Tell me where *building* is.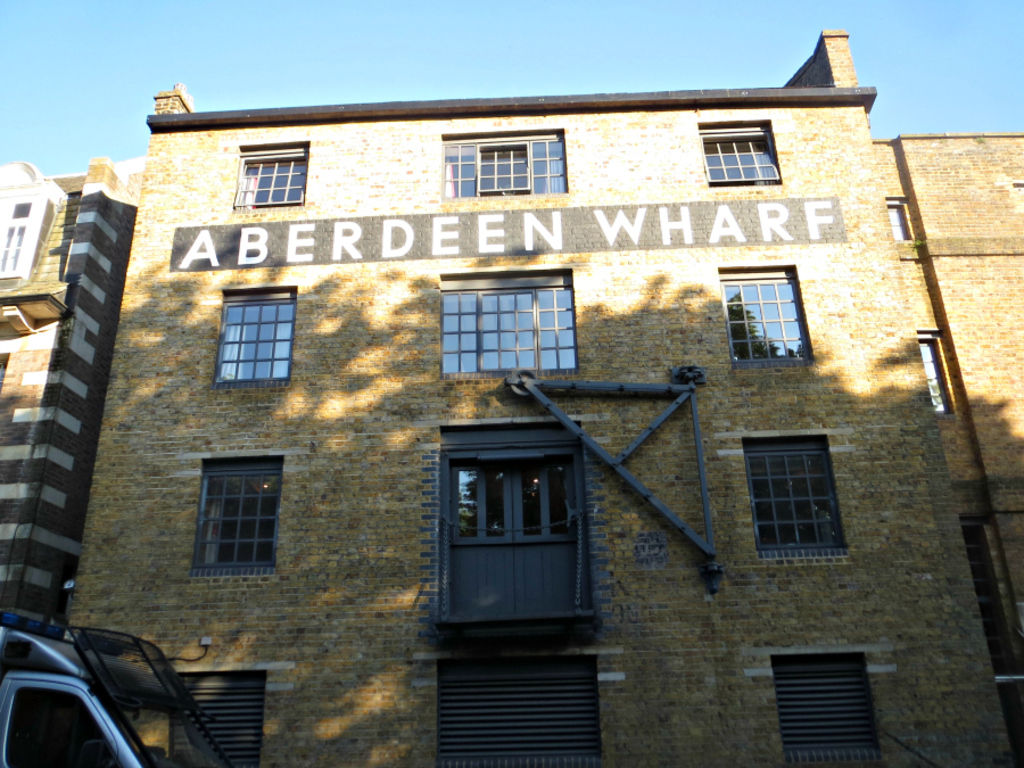
*building* is at 864, 132, 1023, 767.
